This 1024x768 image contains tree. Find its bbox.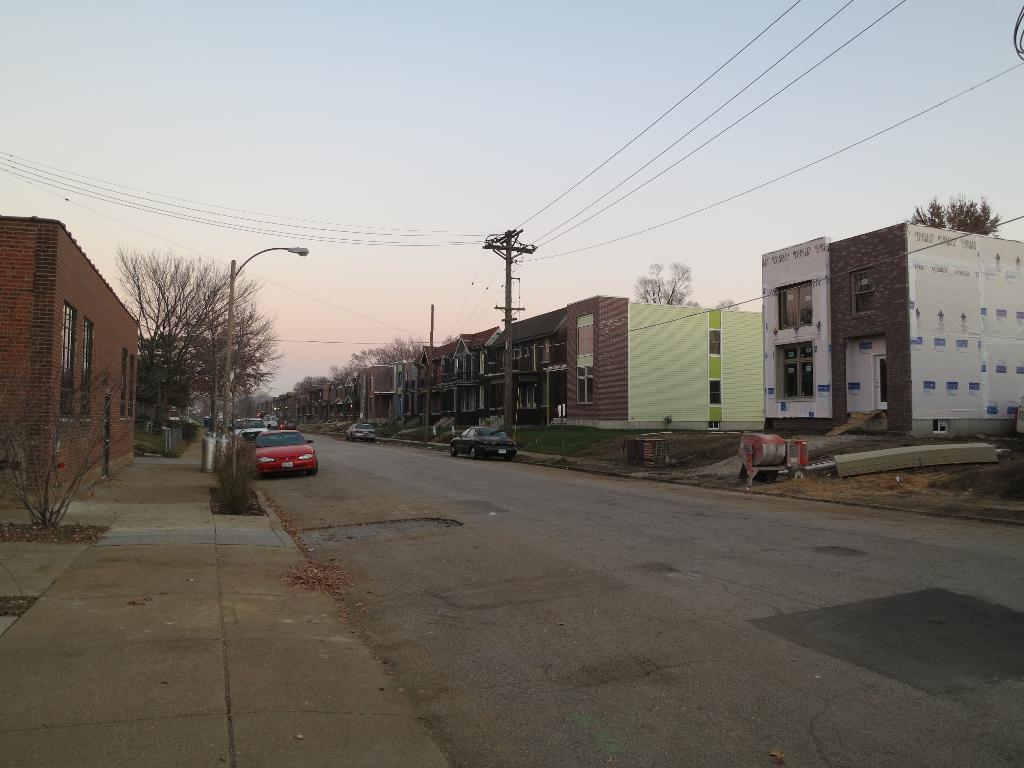
<region>631, 256, 697, 306</region>.
